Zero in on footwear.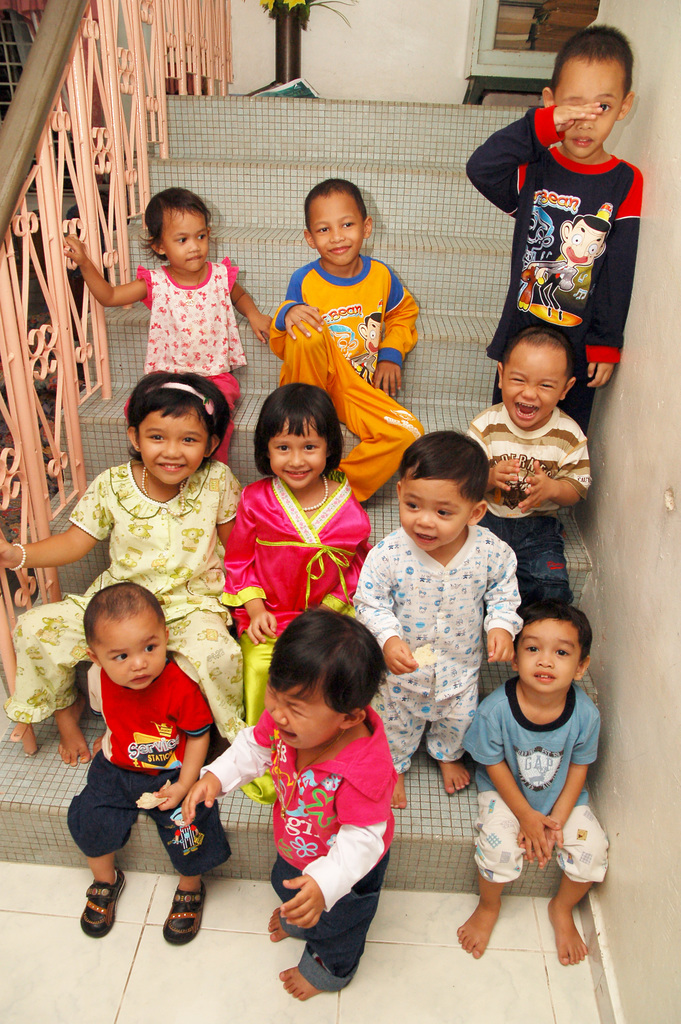
Zeroed in: bbox(78, 868, 126, 938).
